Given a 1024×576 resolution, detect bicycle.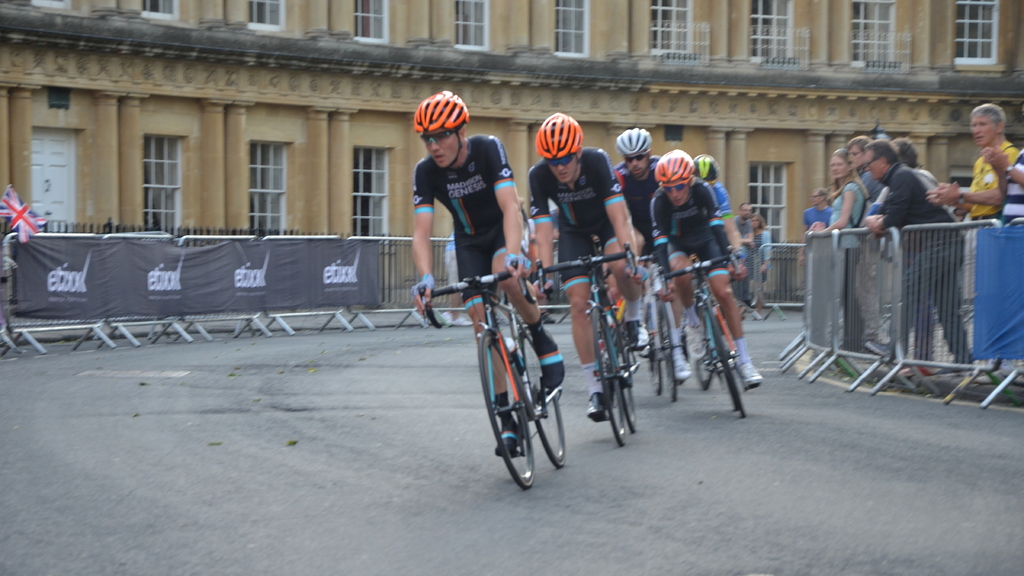
select_region(409, 260, 573, 493).
